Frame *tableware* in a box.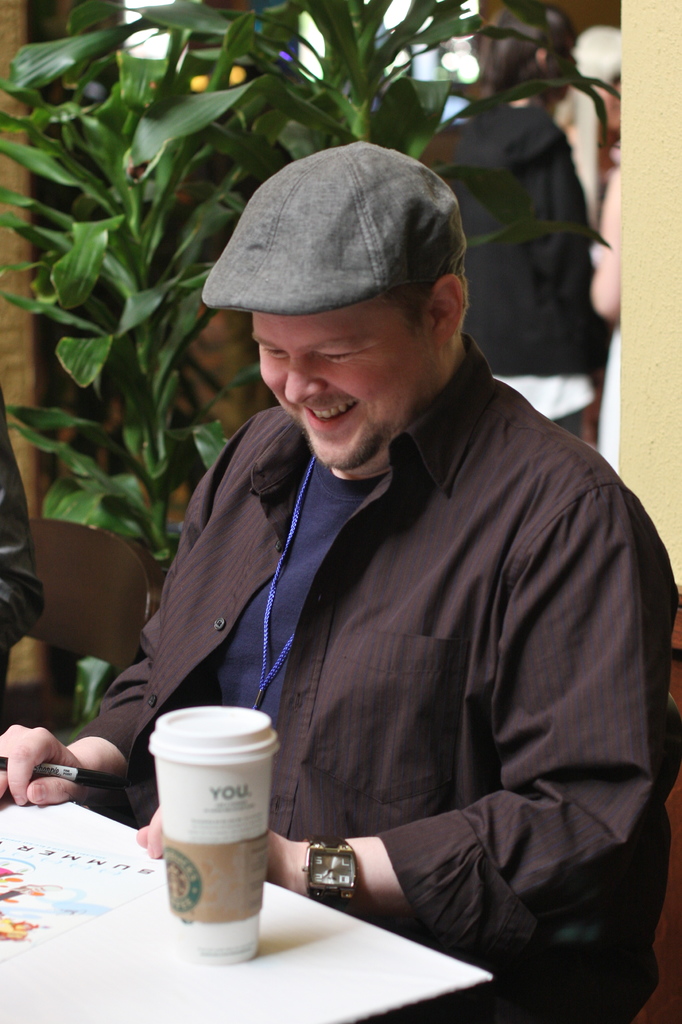
[134, 717, 287, 944].
